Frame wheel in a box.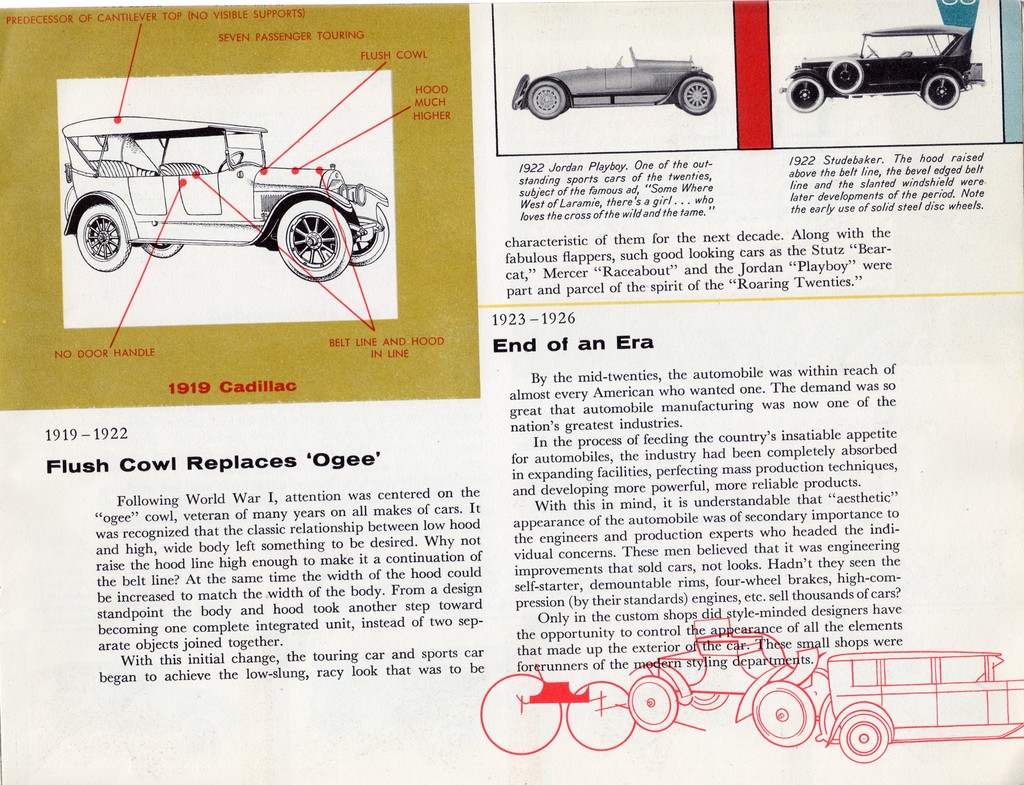
{"x1": 280, "y1": 193, "x2": 356, "y2": 279}.
